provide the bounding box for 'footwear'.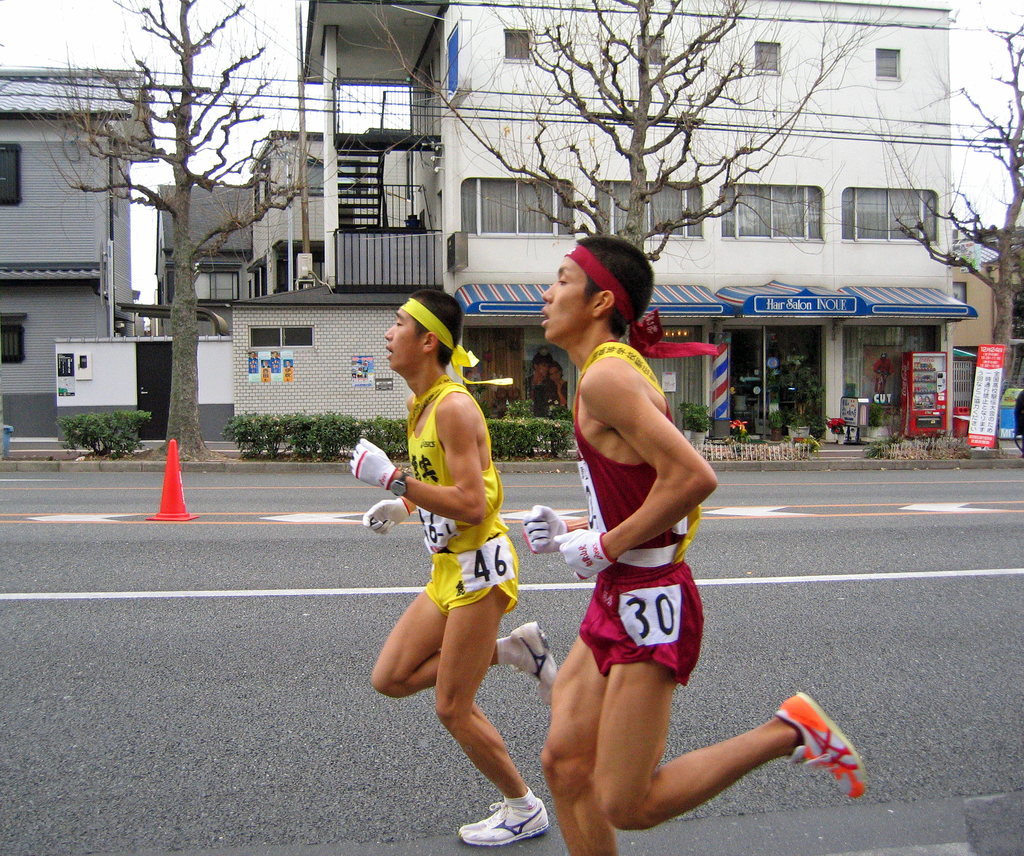
<bbox>762, 709, 861, 805</bbox>.
